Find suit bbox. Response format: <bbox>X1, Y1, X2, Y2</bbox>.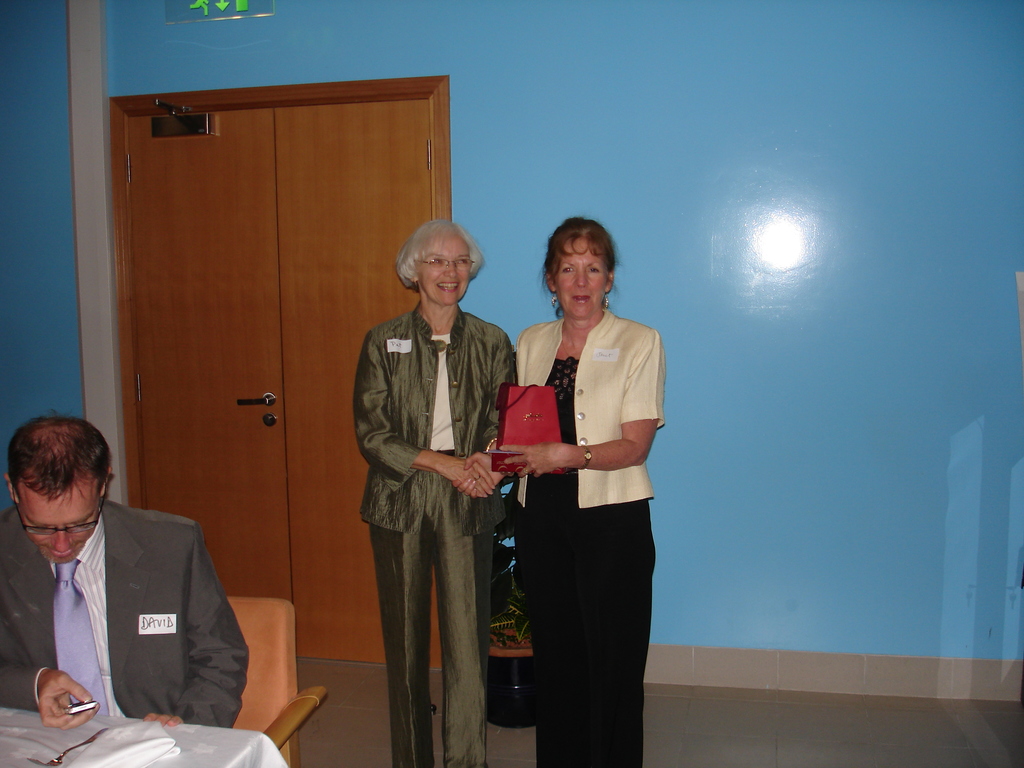
<bbox>0, 433, 263, 739</bbox>.
